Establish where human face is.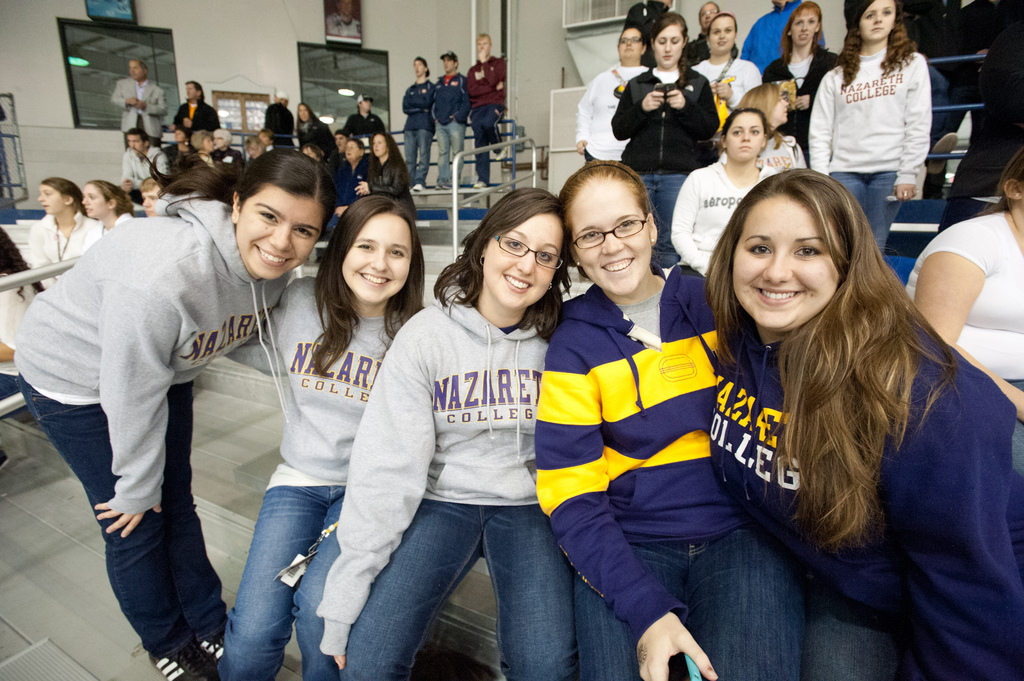
Established at detection(793, 10, 817, 46).
